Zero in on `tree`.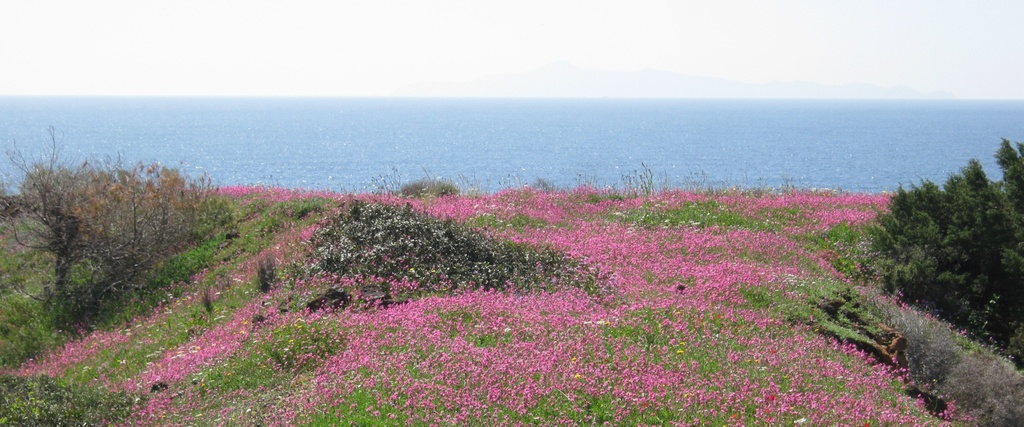
Zeroed in: 3/127/135/303.
